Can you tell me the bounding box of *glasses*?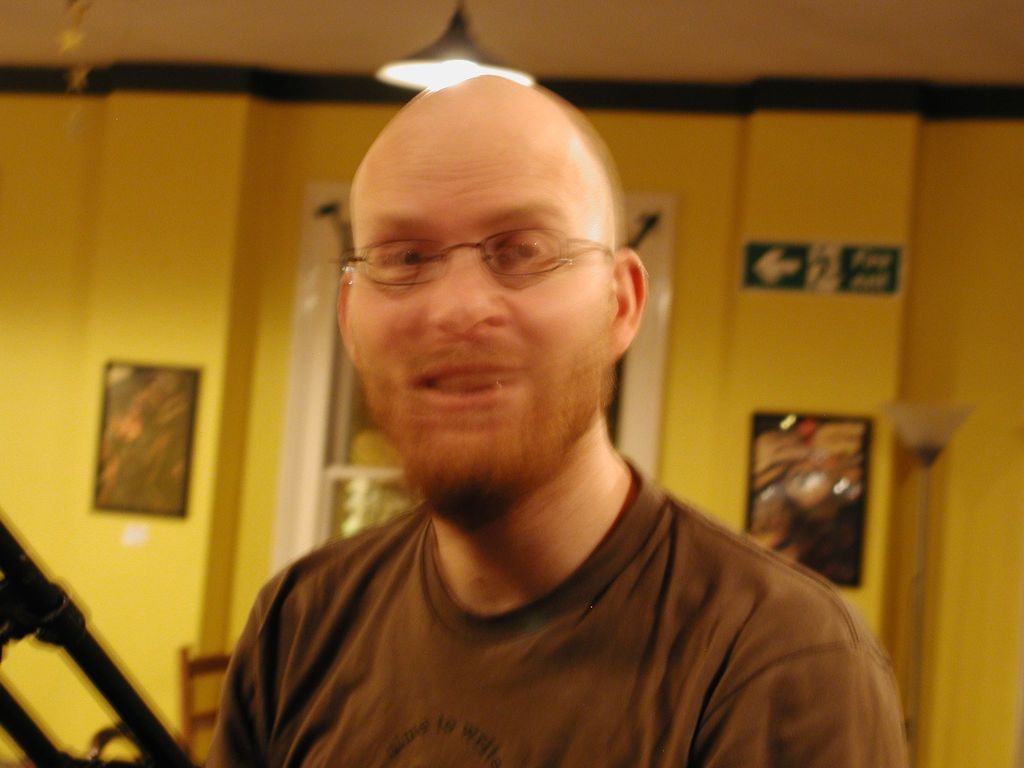
select_region(332, 194, 627, 306).
